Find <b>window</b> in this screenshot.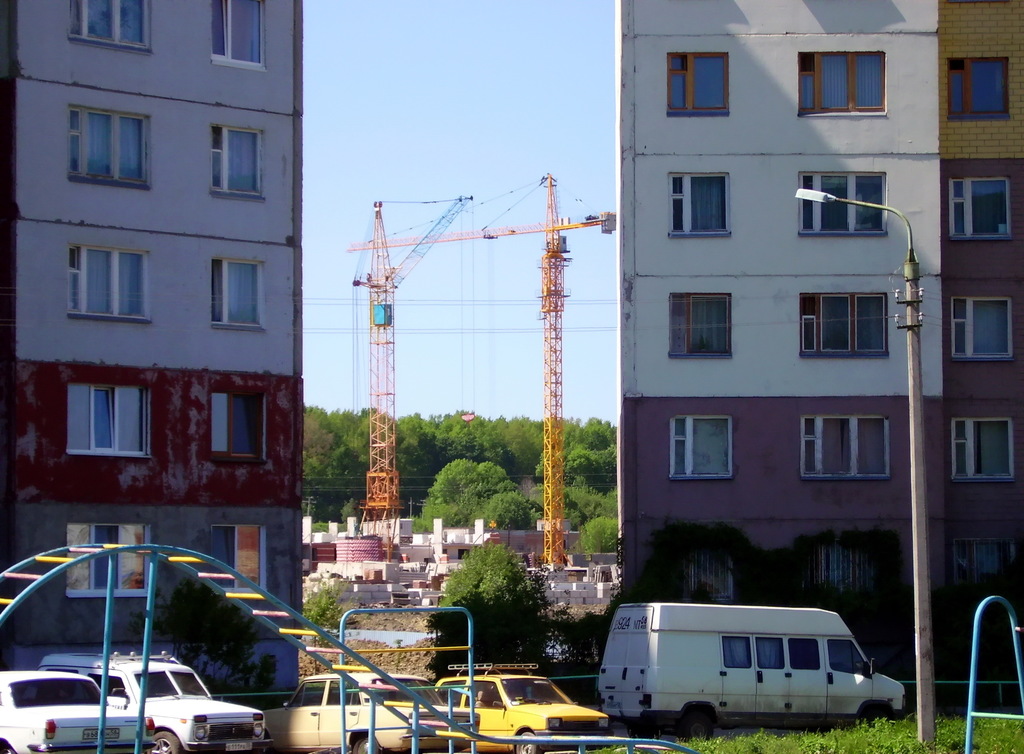
The bounding box for <b>window</b> is select_region(799, 174, 888, 236).
